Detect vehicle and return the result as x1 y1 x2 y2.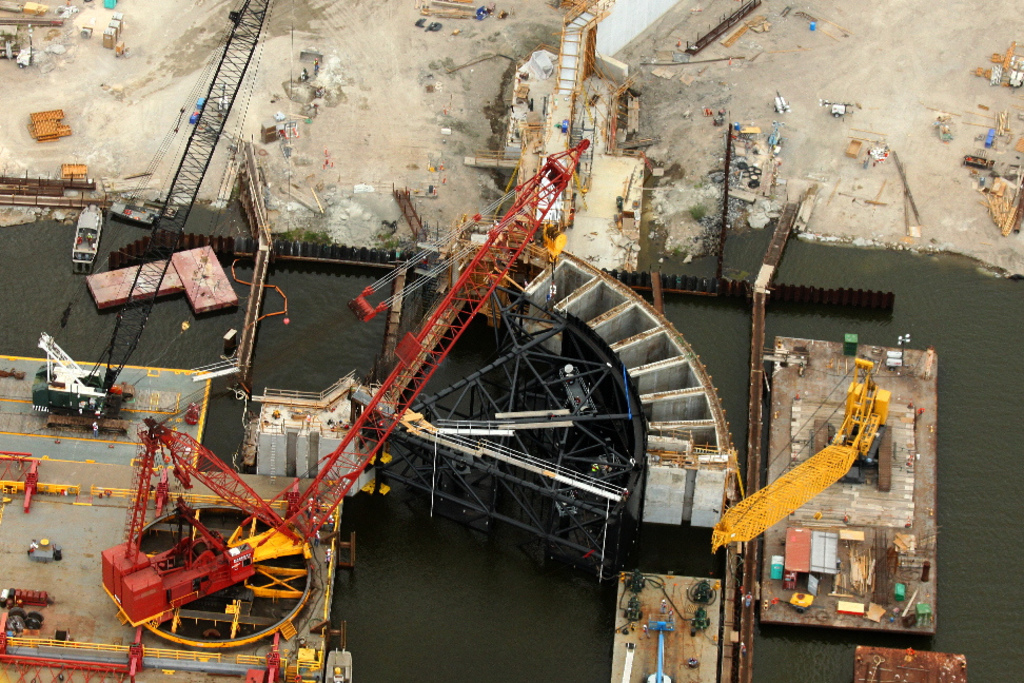
24 306 149 413.
